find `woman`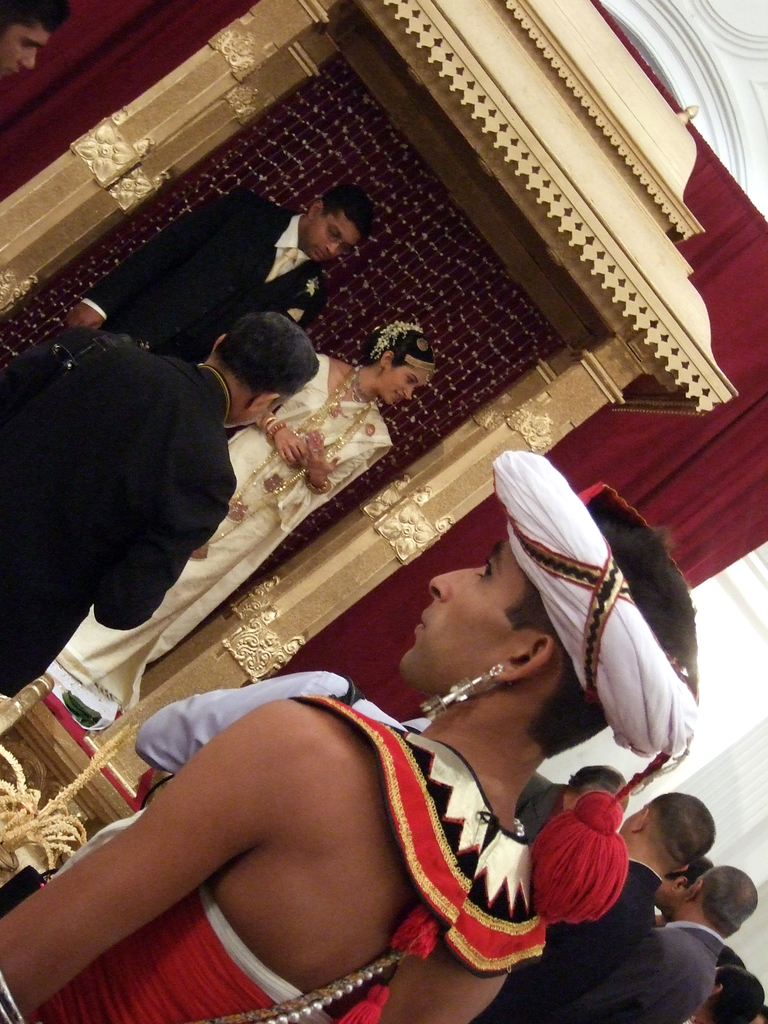
Rect(56, 319, 439, 711)
